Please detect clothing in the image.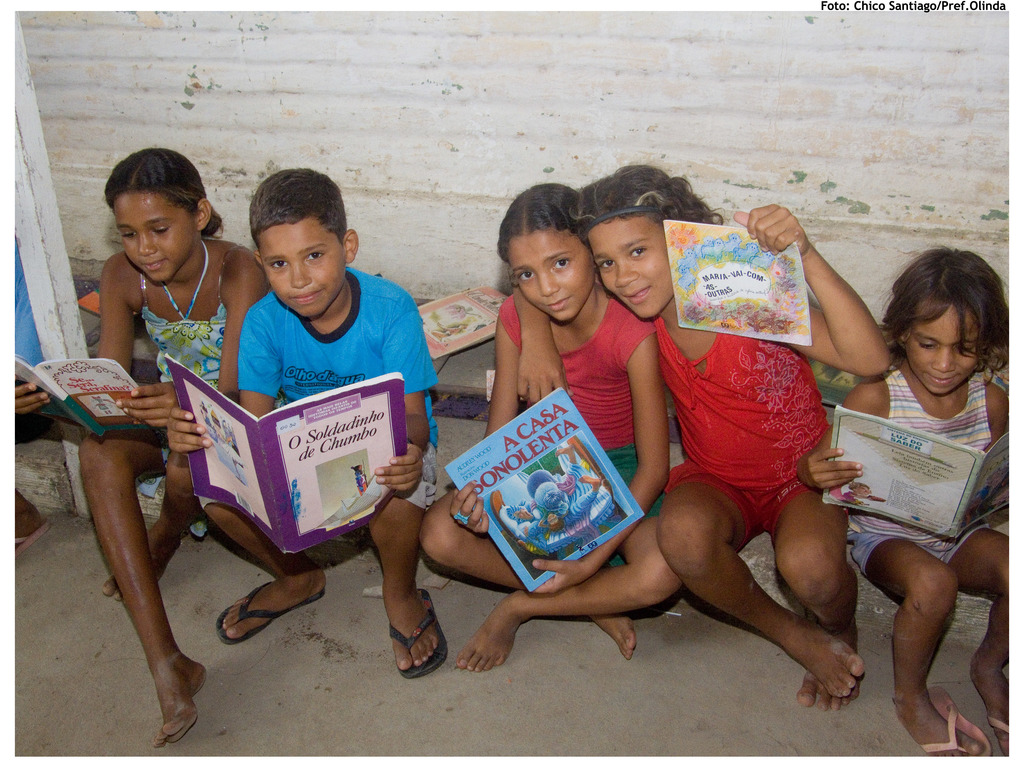
pyautogui.locateOnScreen(200, 266, 432, 515).
